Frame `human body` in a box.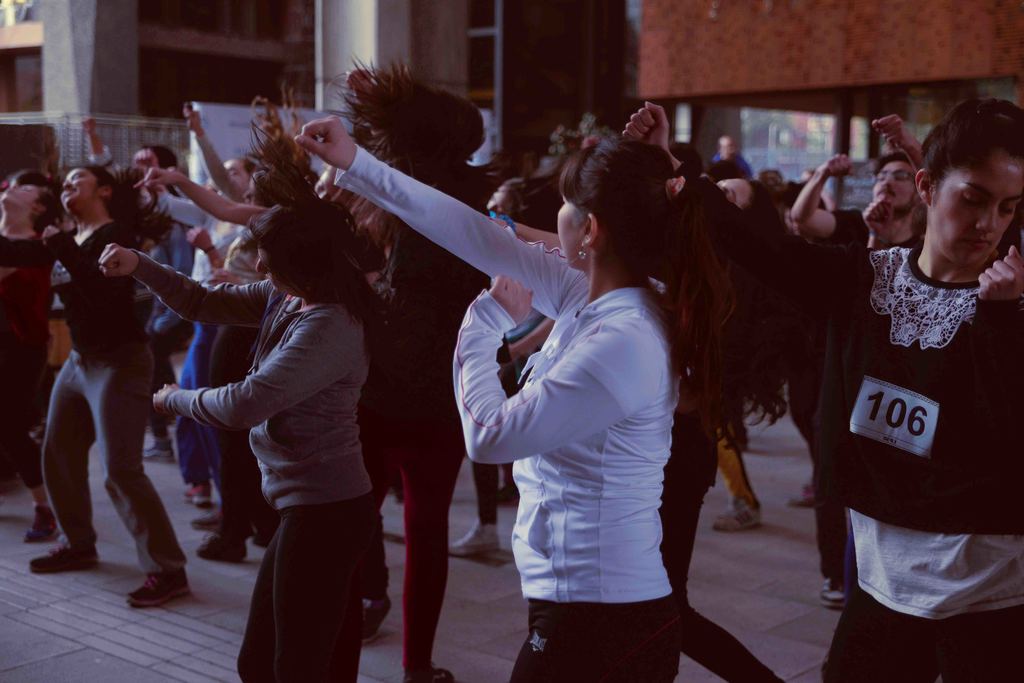
0, 172, 53, 553.
